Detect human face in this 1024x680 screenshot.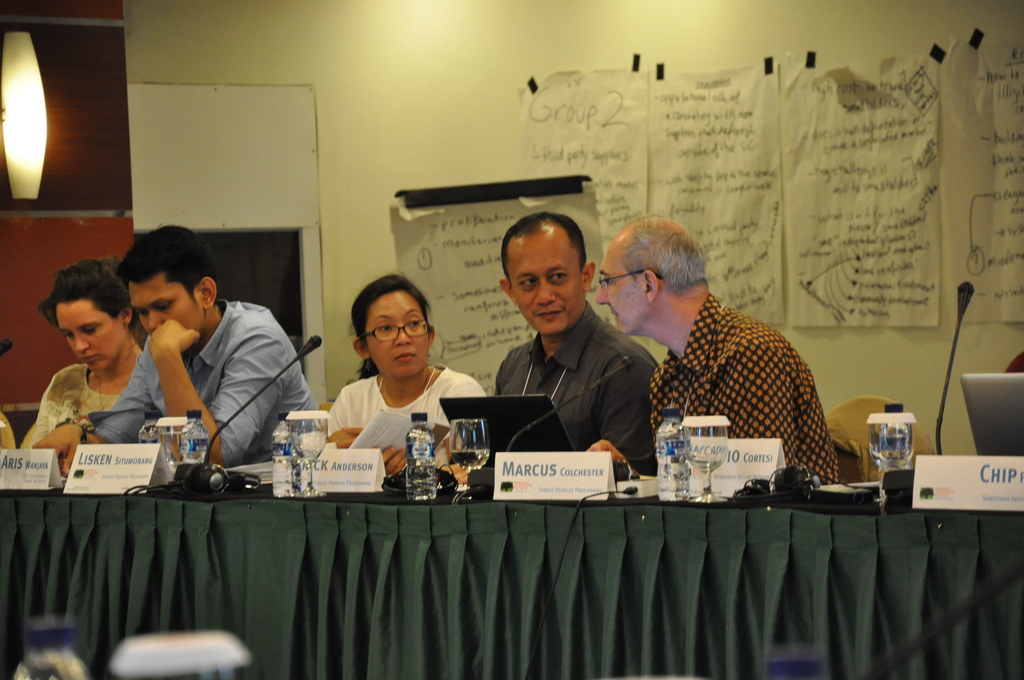
Detection: 60, 299, 121, 373.
